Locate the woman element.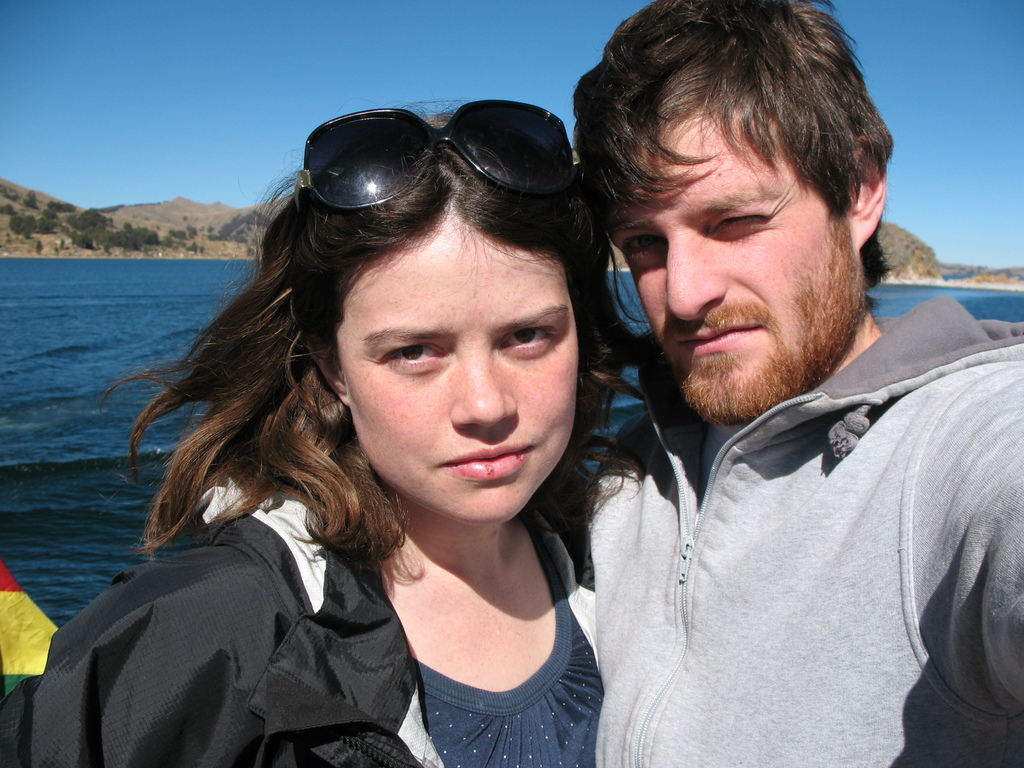
Element bbox: (93,95,728,749).
